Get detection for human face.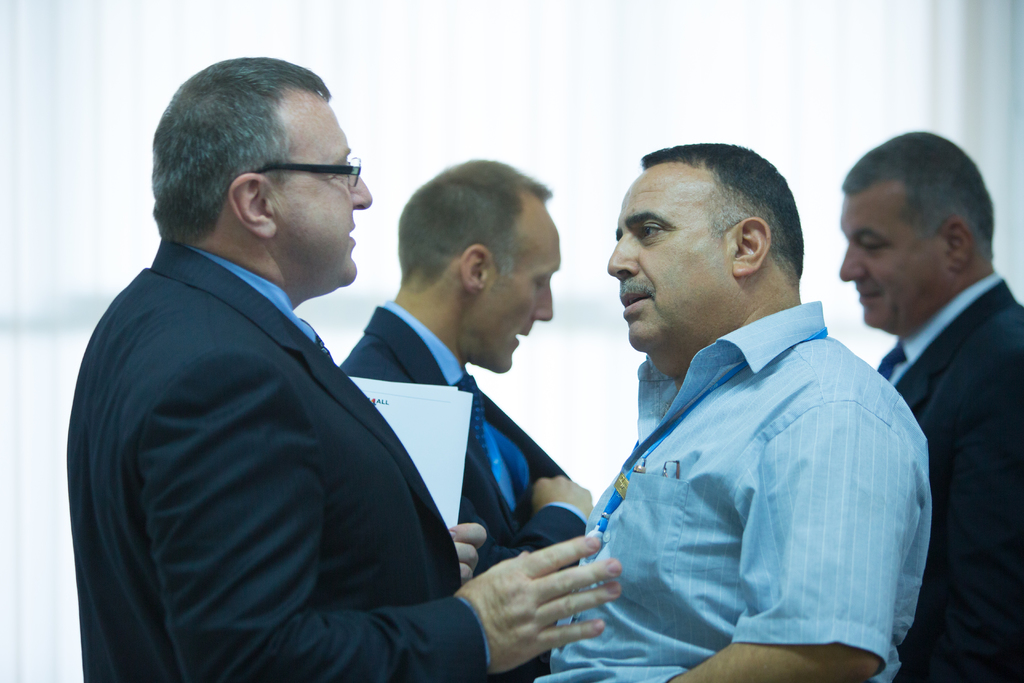
Detection: (604,171,727,350).
